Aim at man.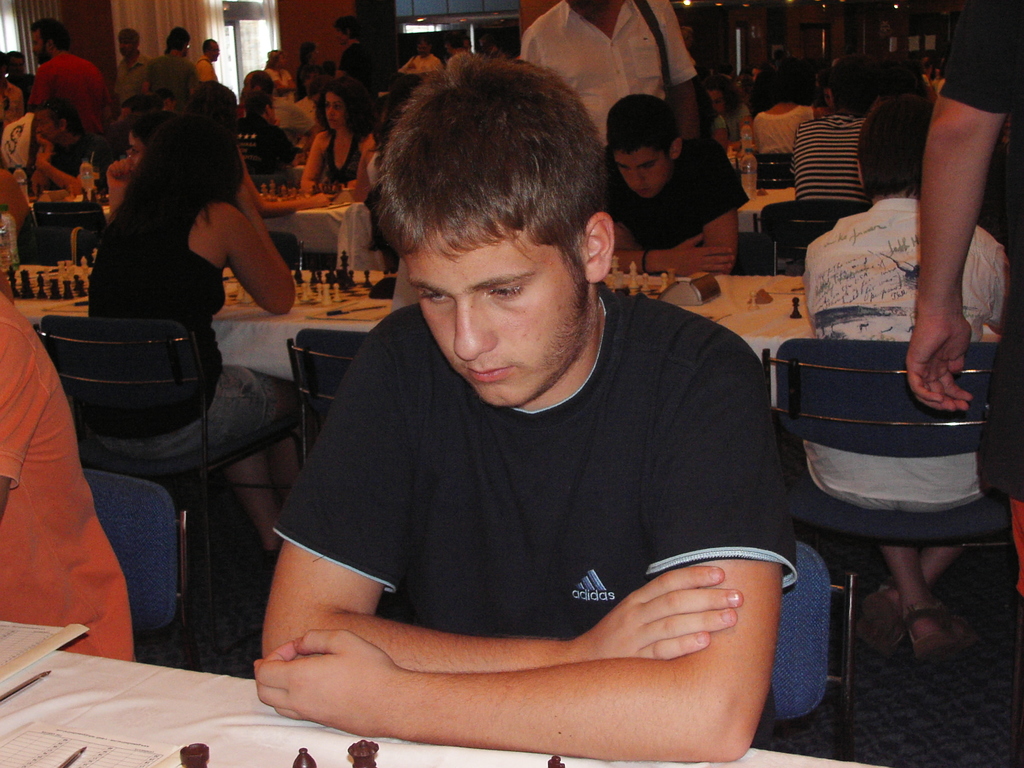
Aimed at (x1=195, y1=30, x2=231, y2=83).
